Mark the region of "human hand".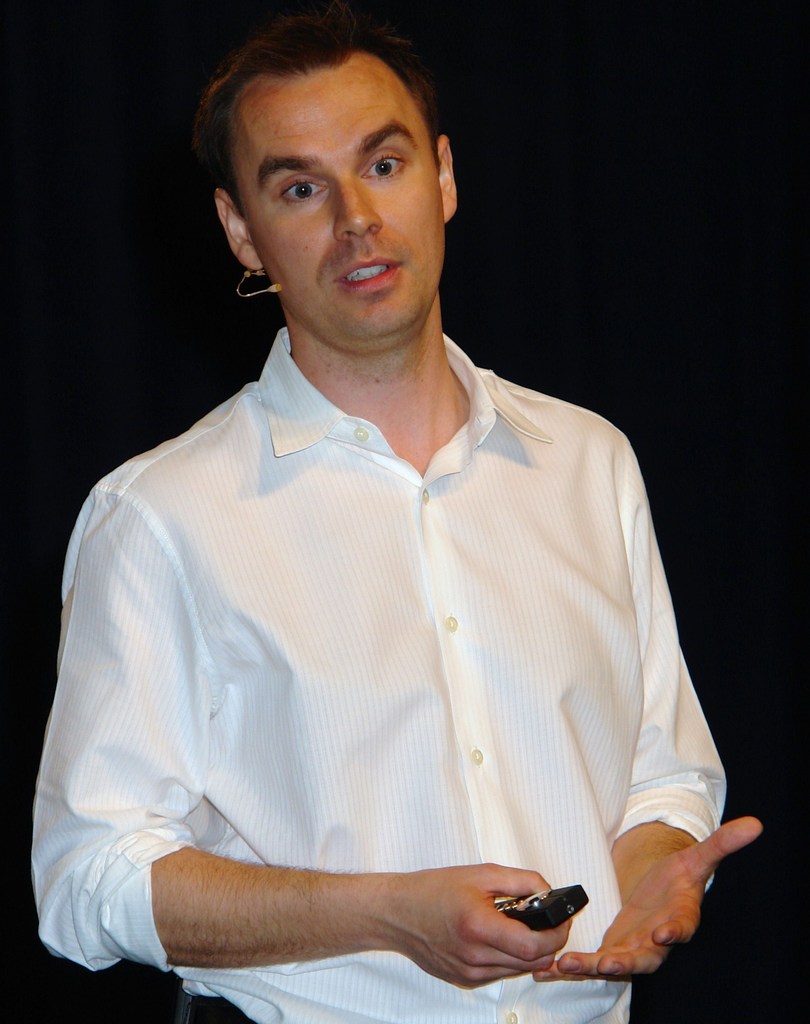
Region: detection(533, 813, 766, 986).
